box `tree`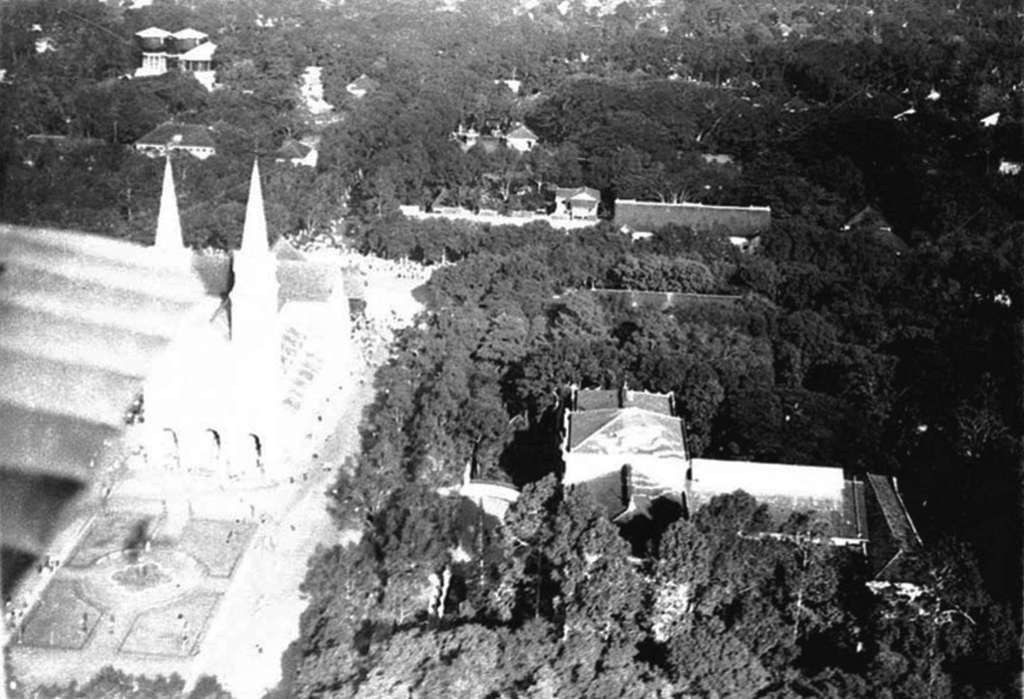
427, 77, 475, 135
